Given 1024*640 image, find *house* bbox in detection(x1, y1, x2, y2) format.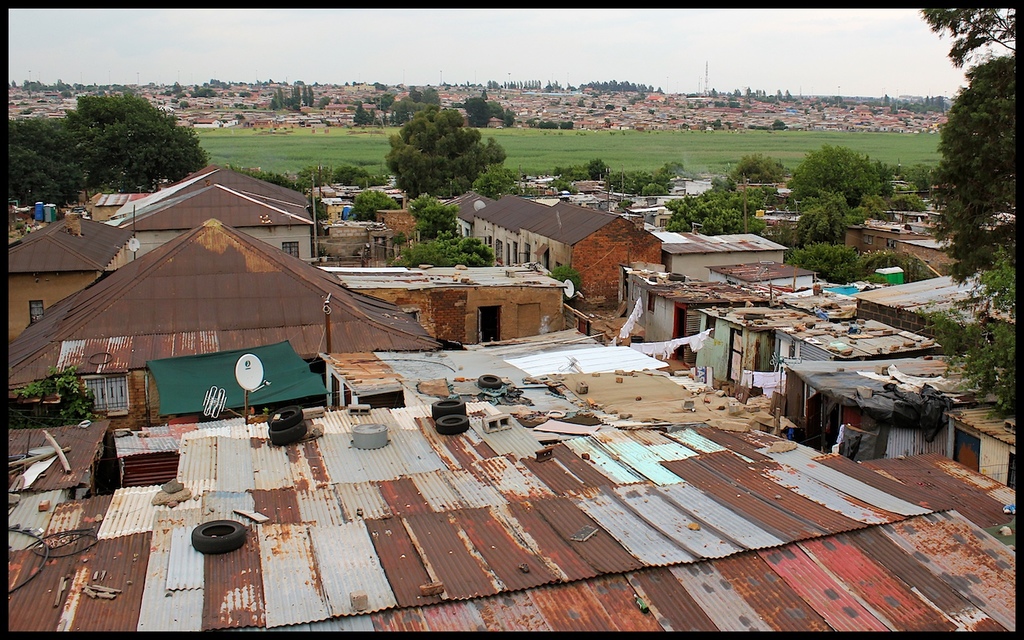
detection(189, 116, 230, 129).
